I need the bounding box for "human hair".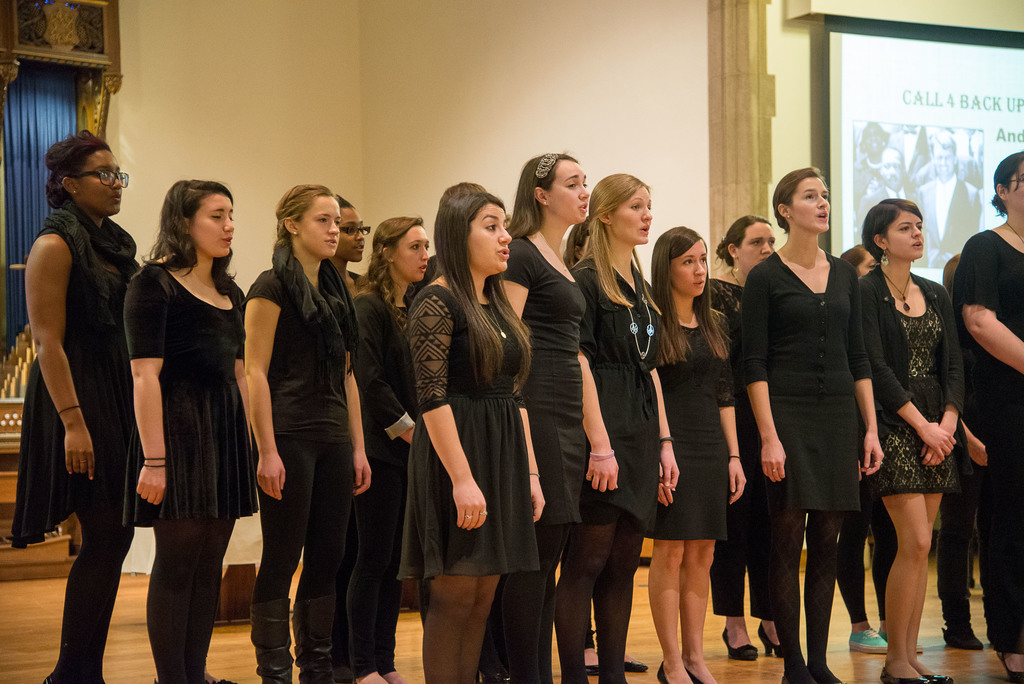
Here it is: [left=277, top=182, right=331, bottom=233].
